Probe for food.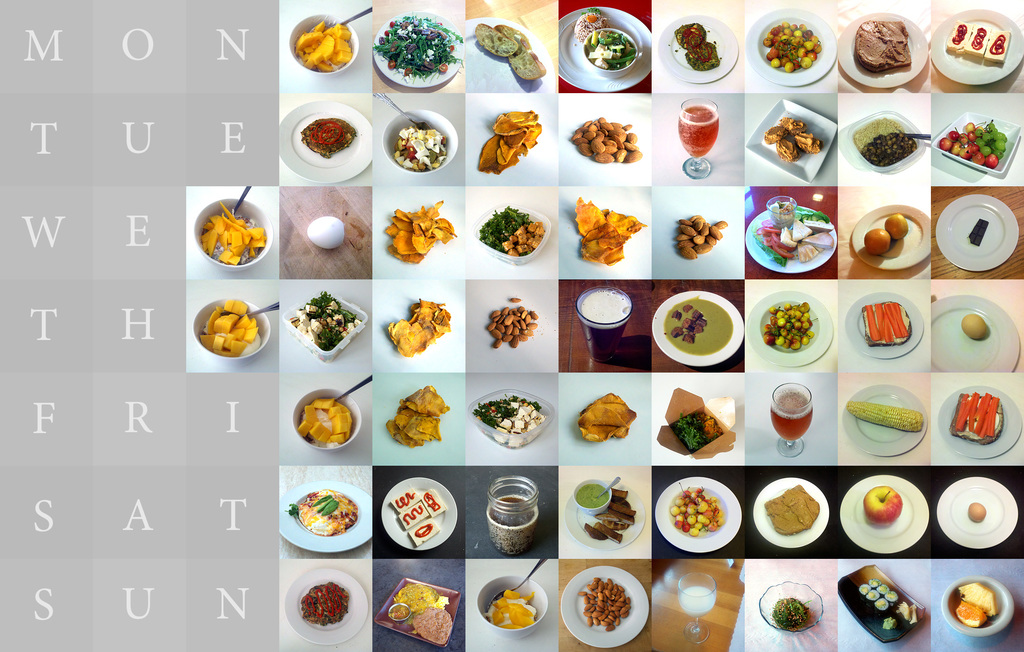
Probe result: (854,19,913,70).
